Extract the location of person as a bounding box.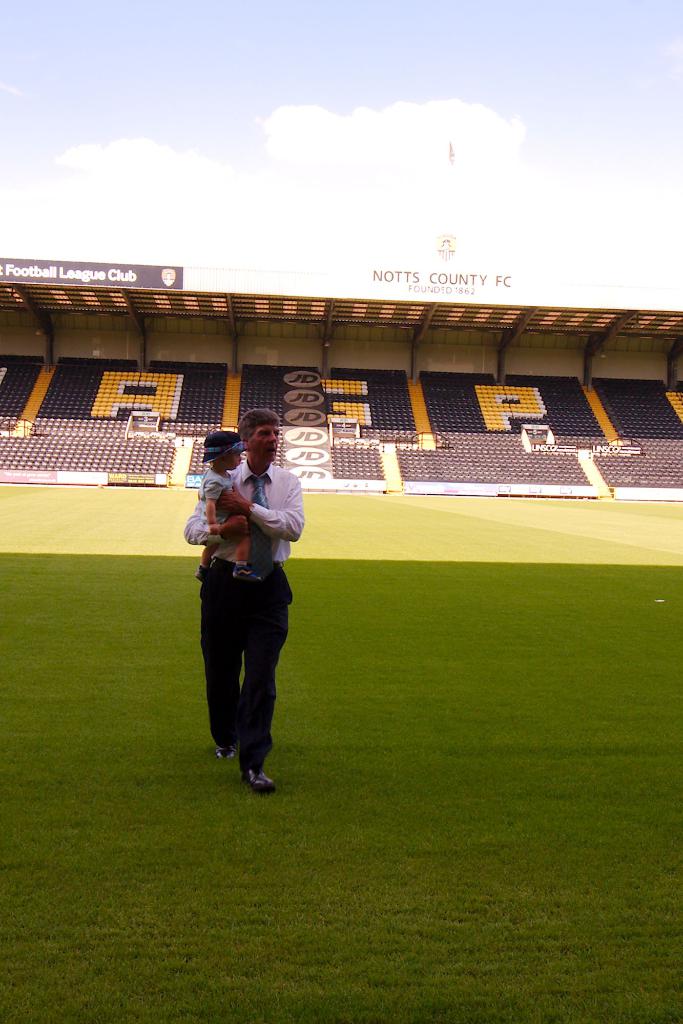
rect(180, 438, 306, 804).
